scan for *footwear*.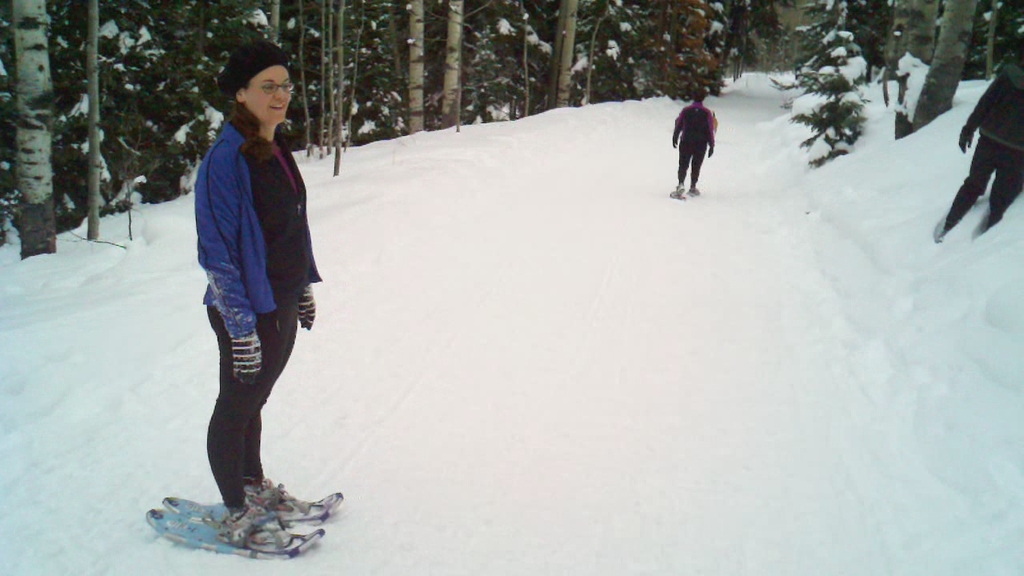
Scan result: crop(687, 188, 699, 196).
